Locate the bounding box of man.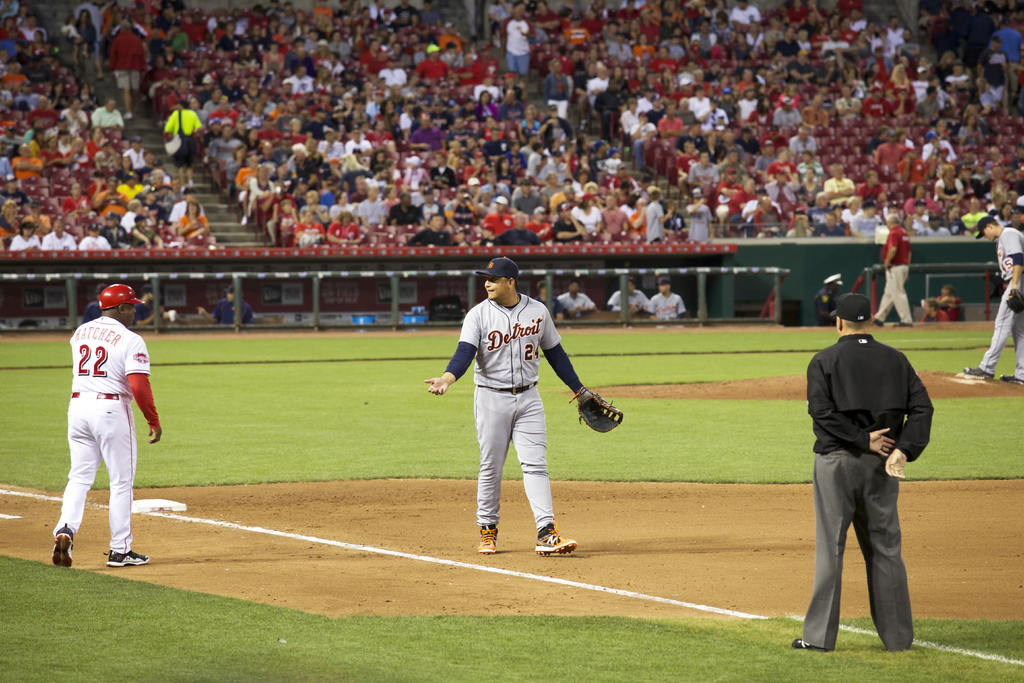
Bounding box: {"left": 285, "top": 41, "right": 308, "bottom": 75}.
